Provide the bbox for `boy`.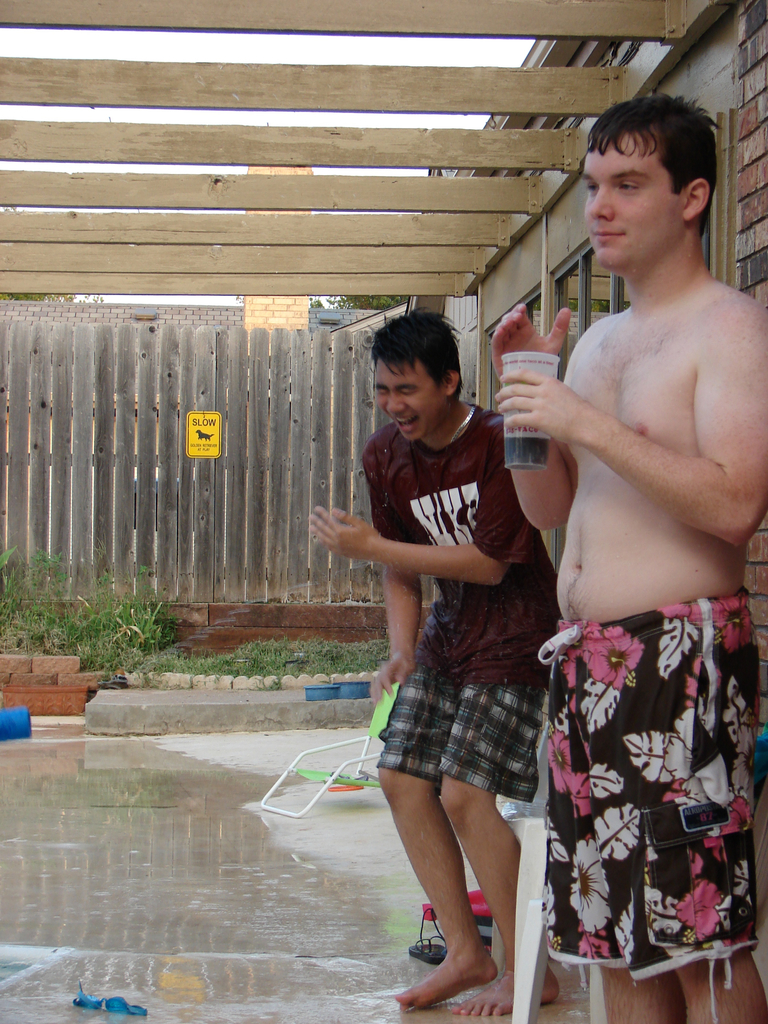
rect(490, 93, 767, 1023).
